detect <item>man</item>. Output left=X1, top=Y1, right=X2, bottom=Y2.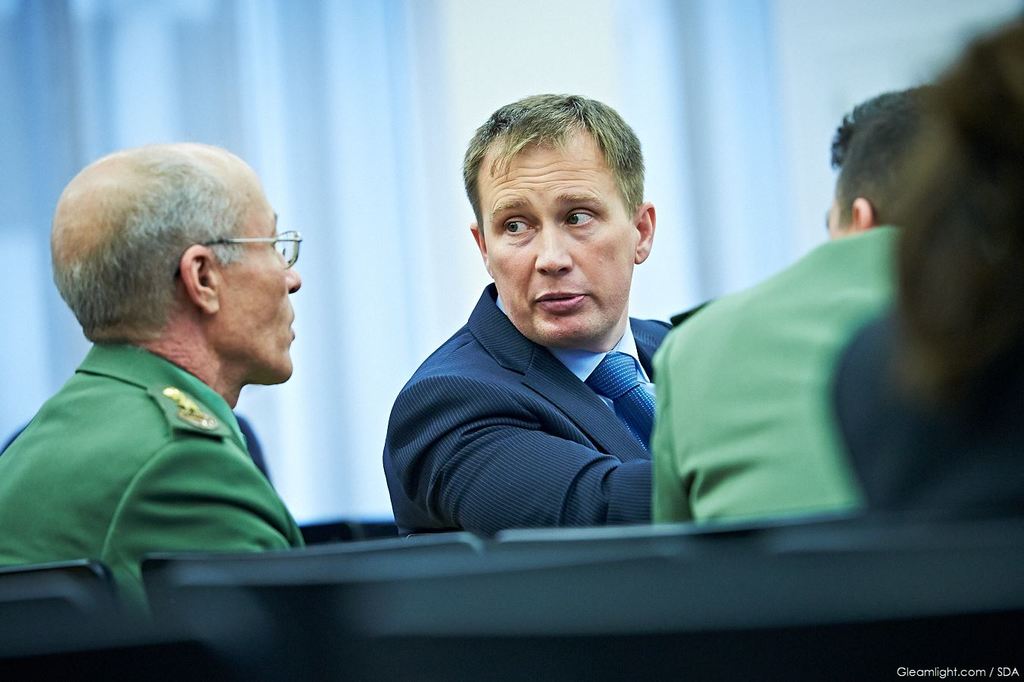
left=379, top=93, right=679, bottom=533.
